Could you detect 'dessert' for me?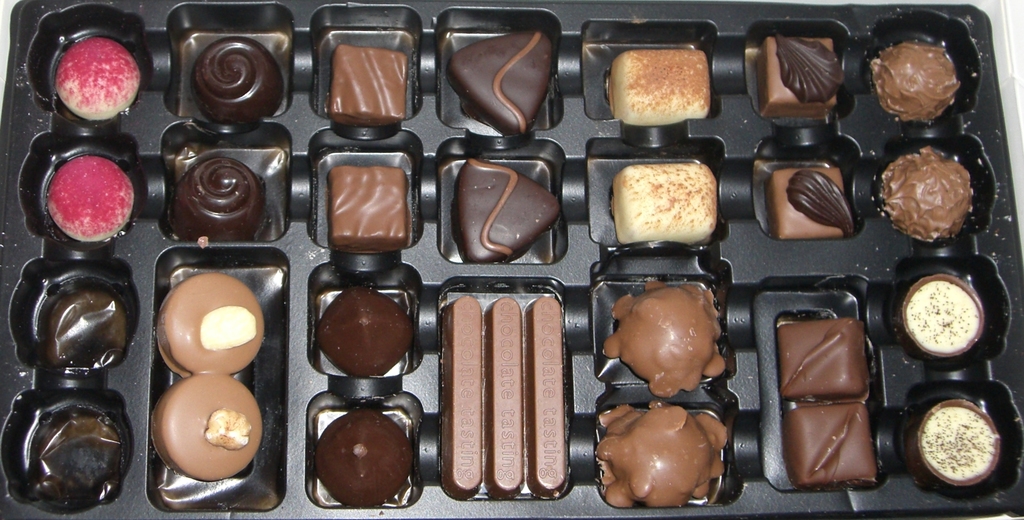
Detection result: 152,372,261,480.
